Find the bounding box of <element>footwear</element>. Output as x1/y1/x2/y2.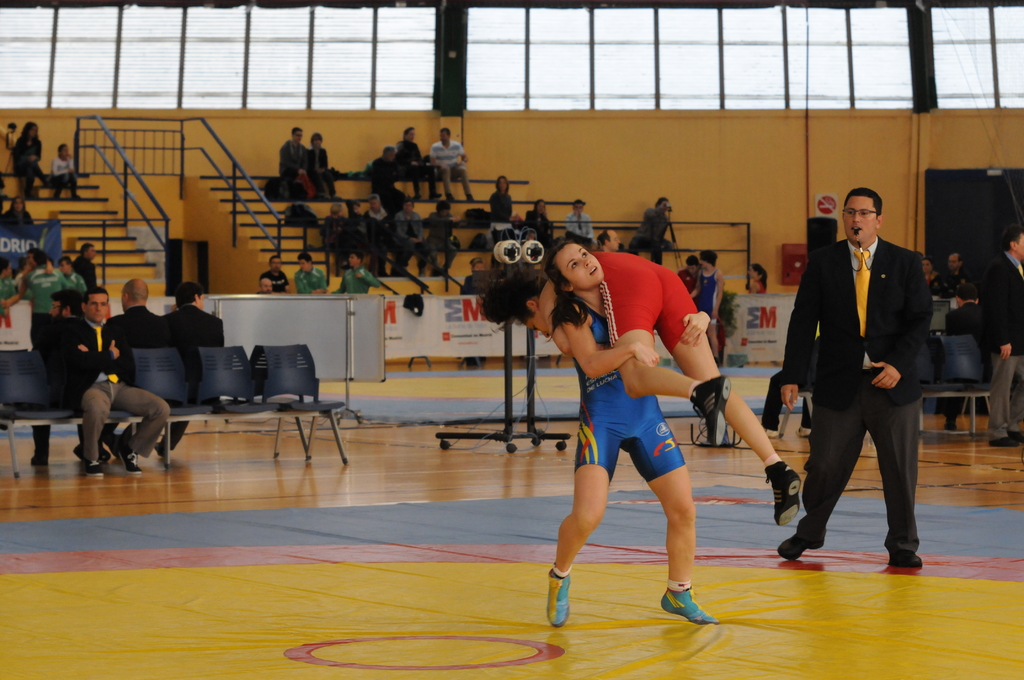
992/440/1018/445.
